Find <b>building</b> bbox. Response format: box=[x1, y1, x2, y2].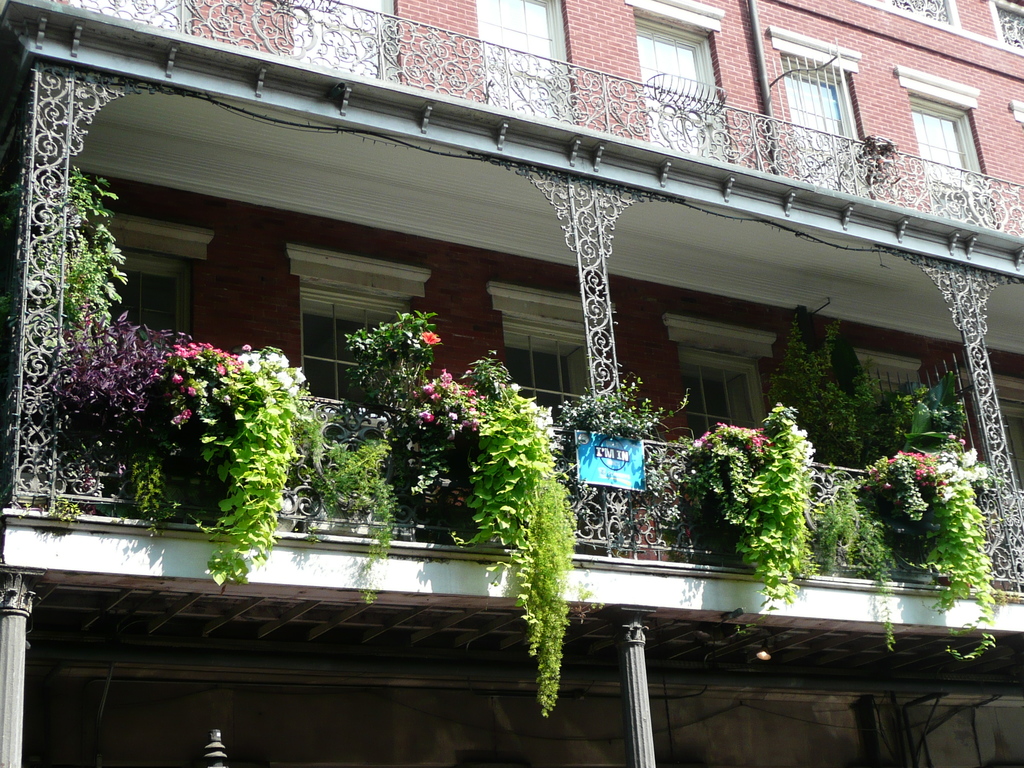
box=[0, 0, 1023, 767].
